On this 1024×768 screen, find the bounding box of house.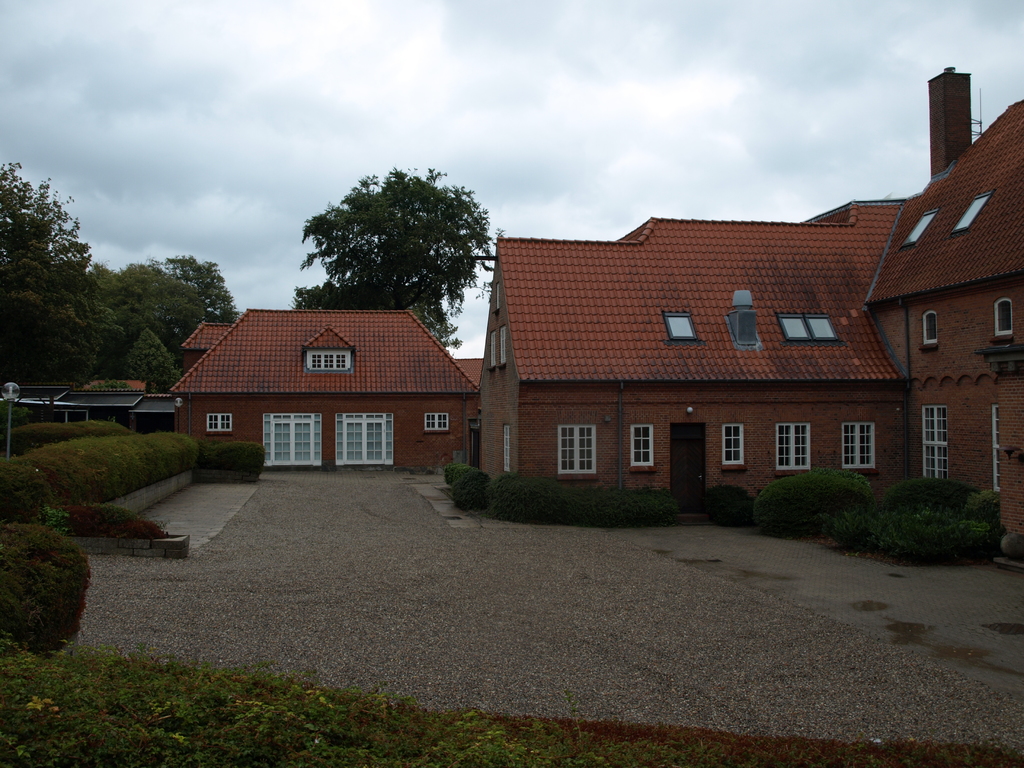
Bounding box: pyautogui.locateOnScreen(15, 308, 479, 461).
